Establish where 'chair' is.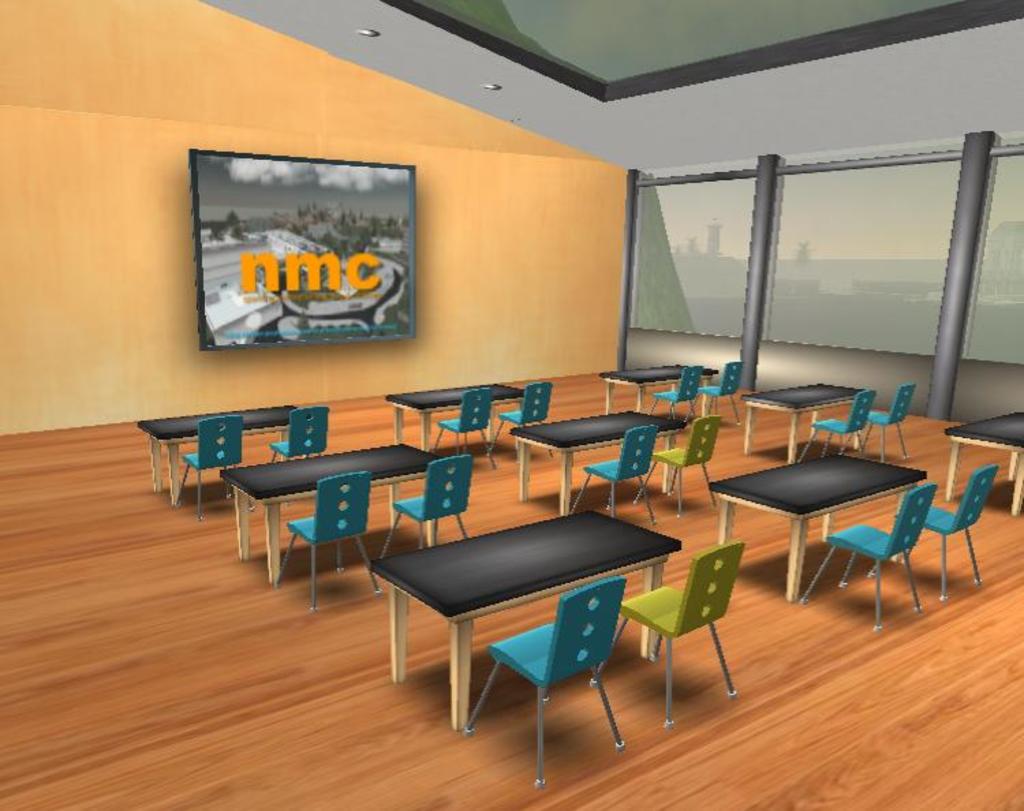
Established at [left=378, top=455, right=472, bottom=561].
